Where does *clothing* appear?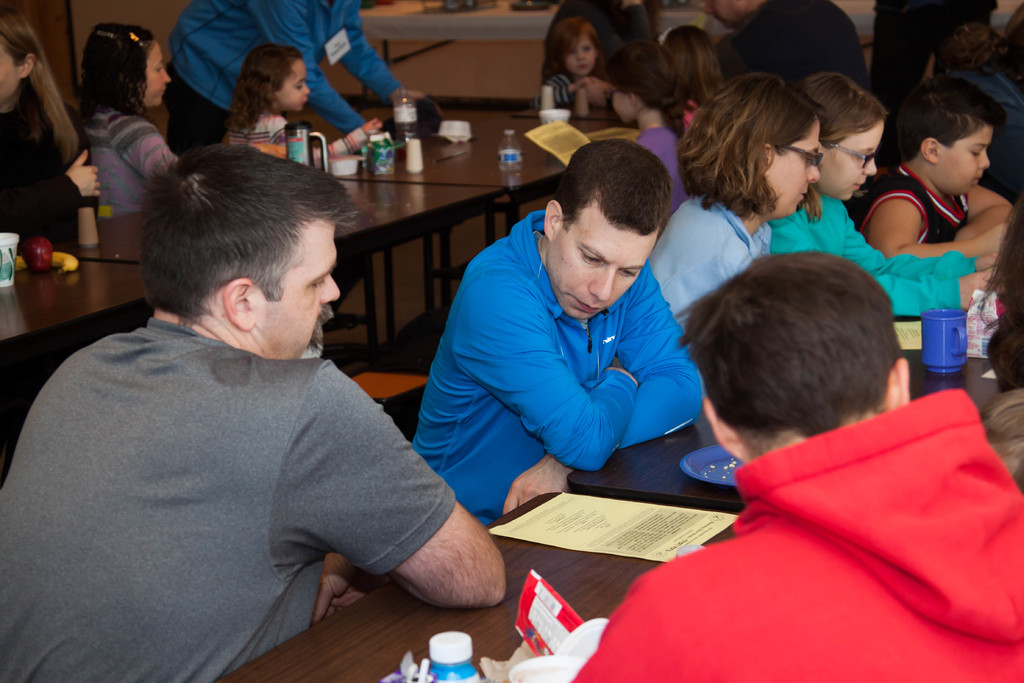
Appears at <region>620, 352, 1001, 677</region>.
